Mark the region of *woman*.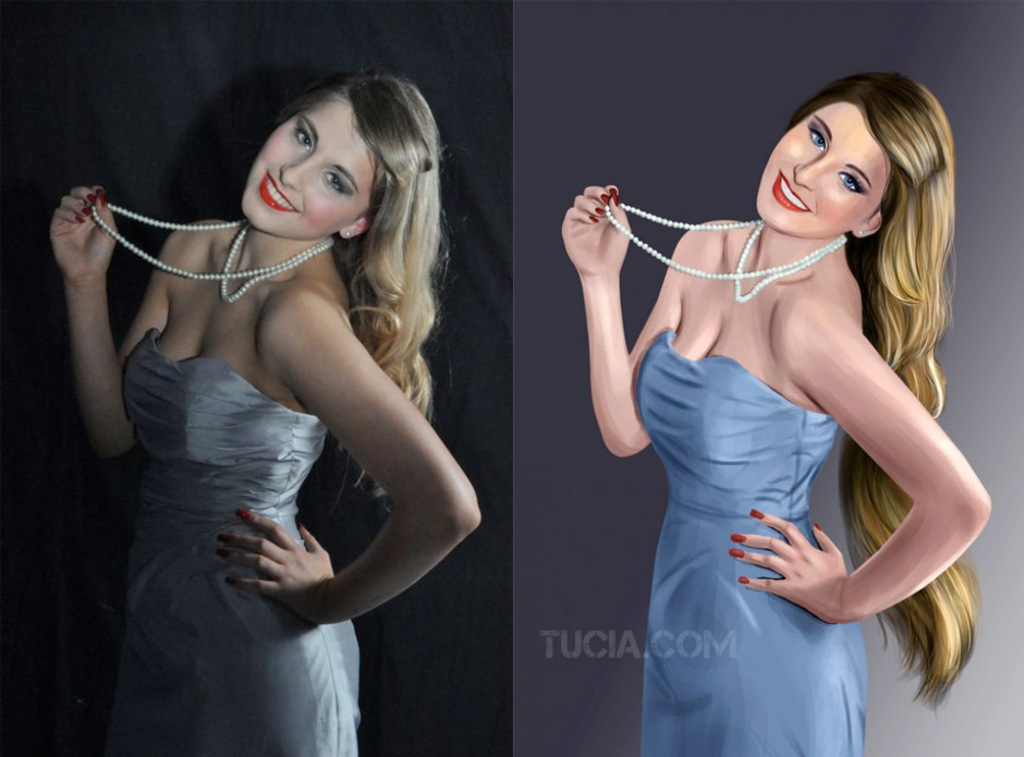
Region: pyautogui.locateOnScreen(48, 61, 478, 756).
